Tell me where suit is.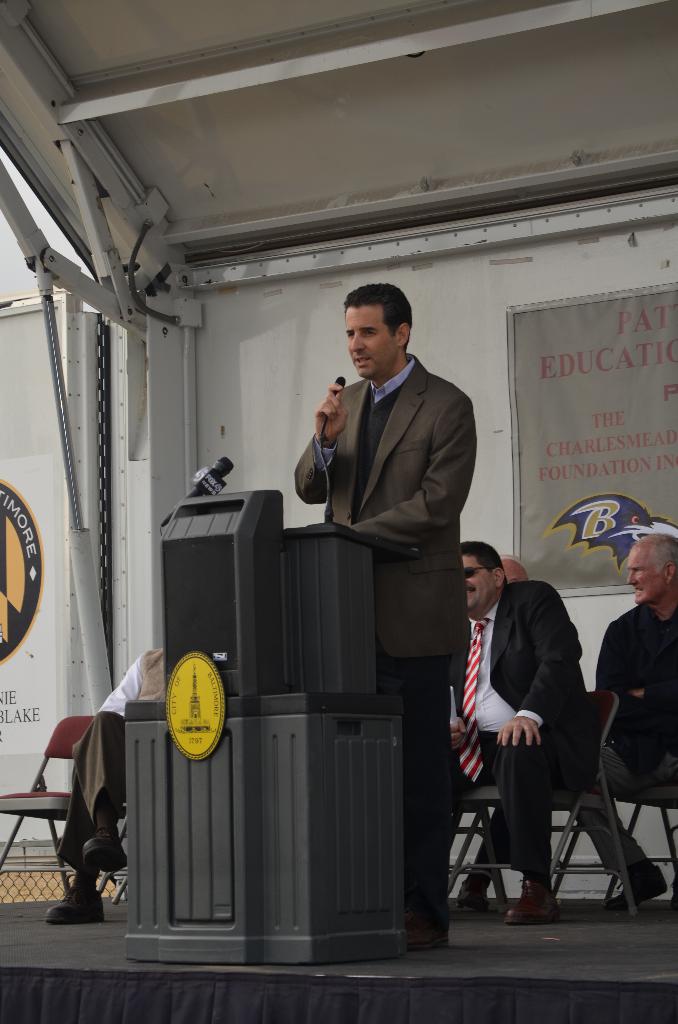
suit is at (x1=458, y1=582, x2=603, y2=867).
